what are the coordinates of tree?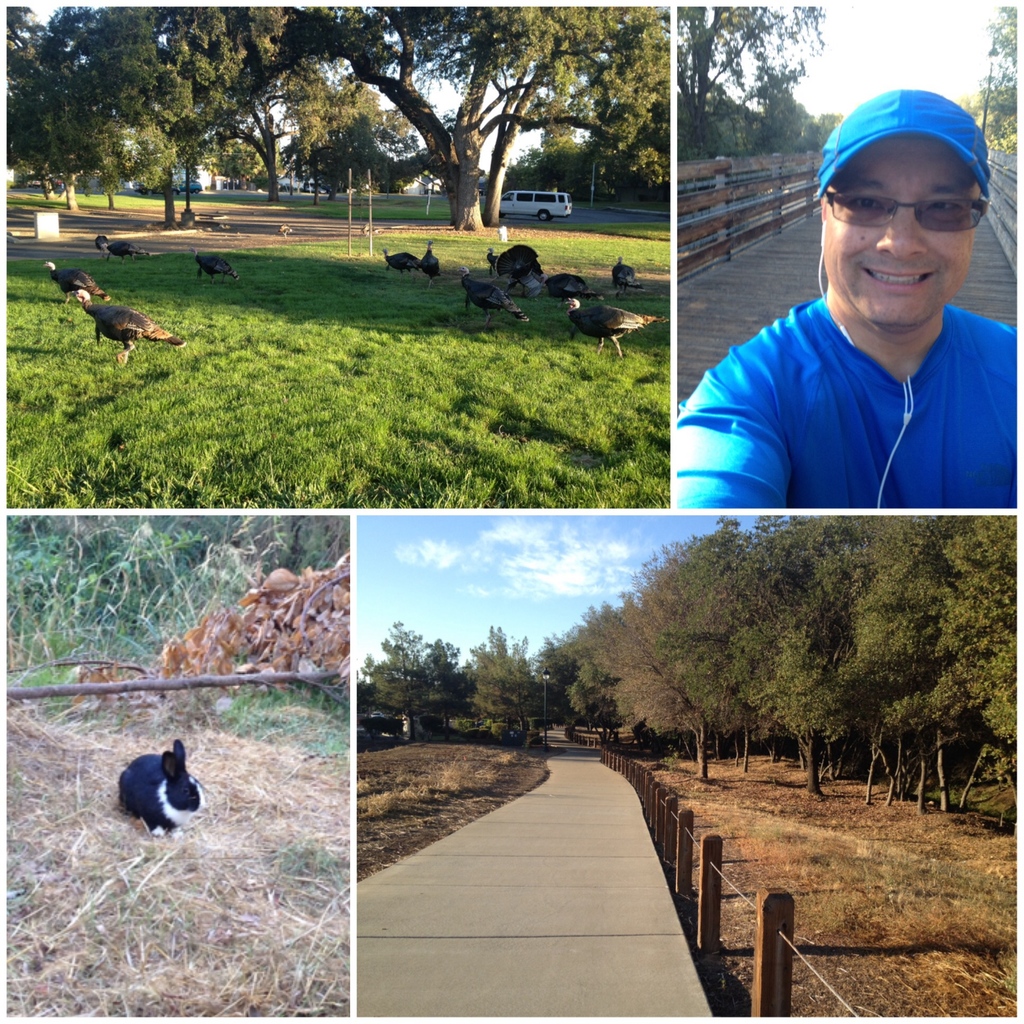
box=[681, 0, 824, 157].
